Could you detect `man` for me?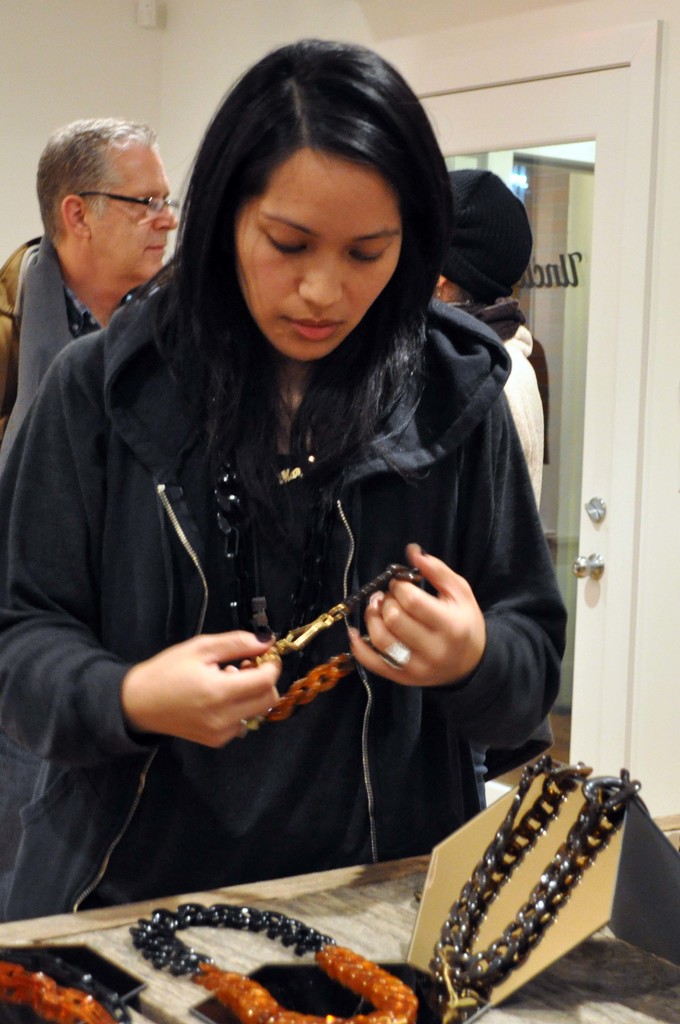
Detection result: left=0, top=116, right=173, bottom=473.
